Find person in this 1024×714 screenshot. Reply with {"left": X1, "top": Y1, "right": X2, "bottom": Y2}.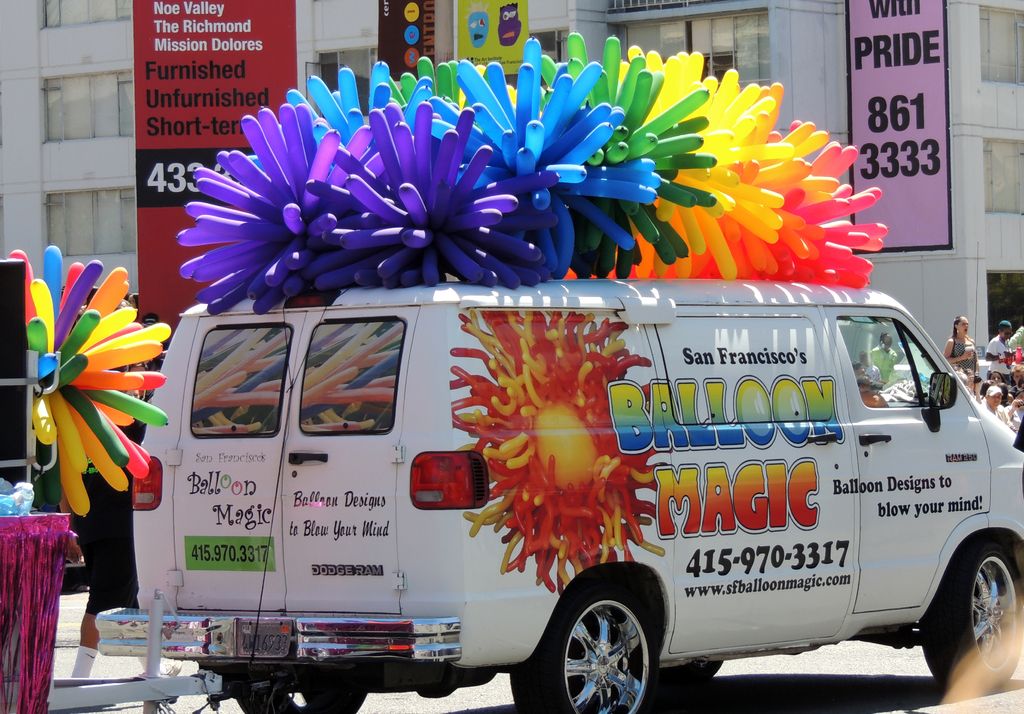
{"left": 859, "top": 348, "right": 883, "bottom": 379}.
